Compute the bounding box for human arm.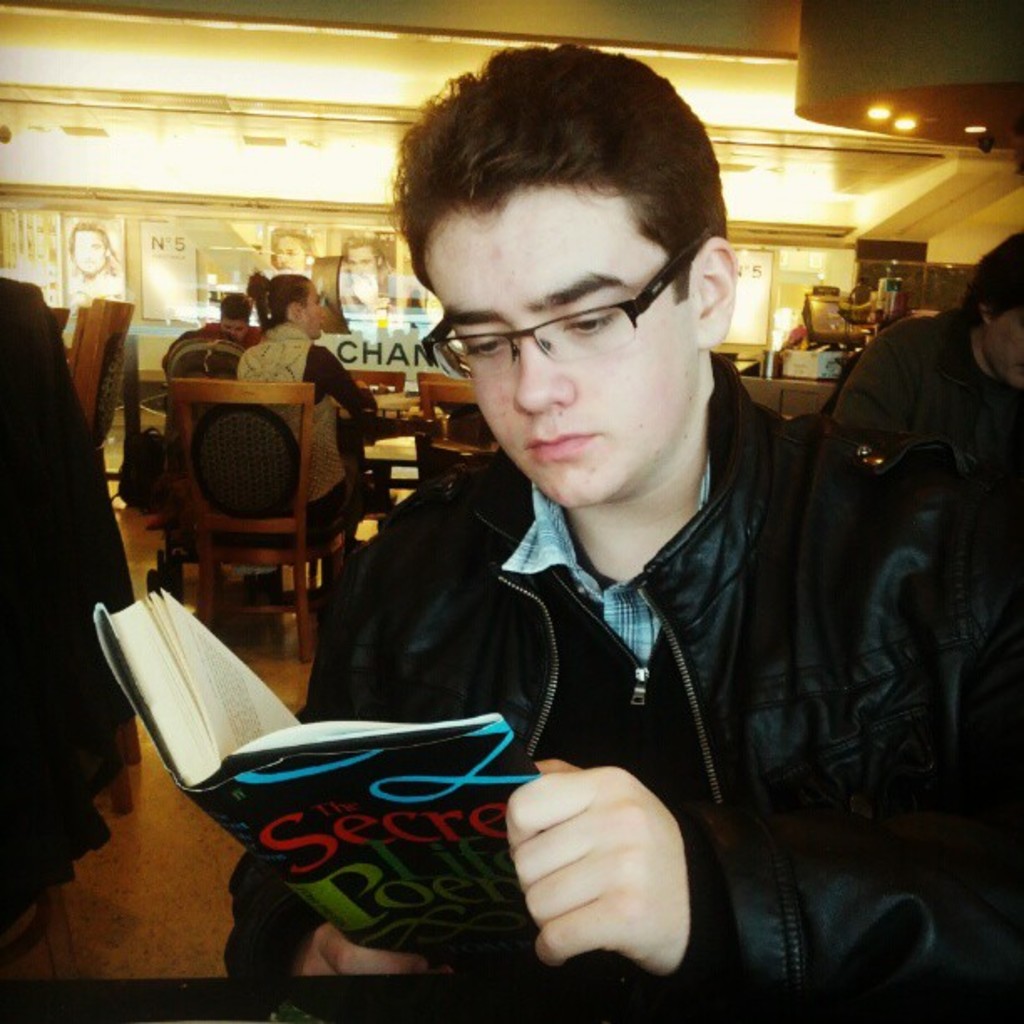
<region>306, 345, 376, 417</region>.
